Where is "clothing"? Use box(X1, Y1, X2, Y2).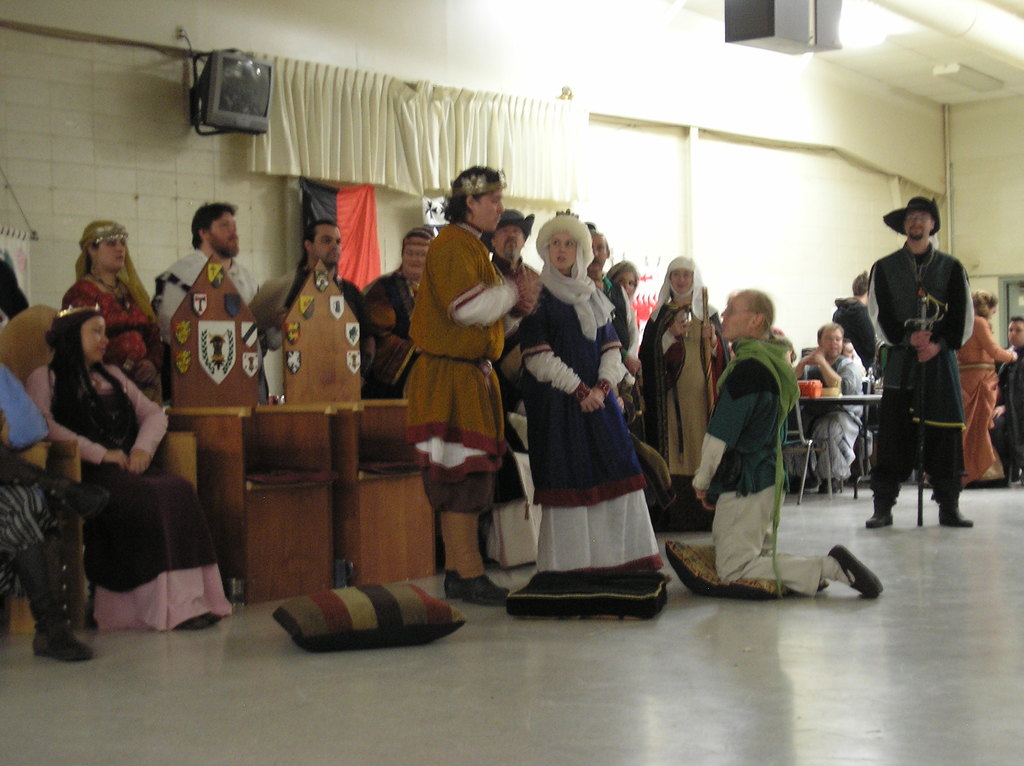
box(692, 342, 819, 601).
